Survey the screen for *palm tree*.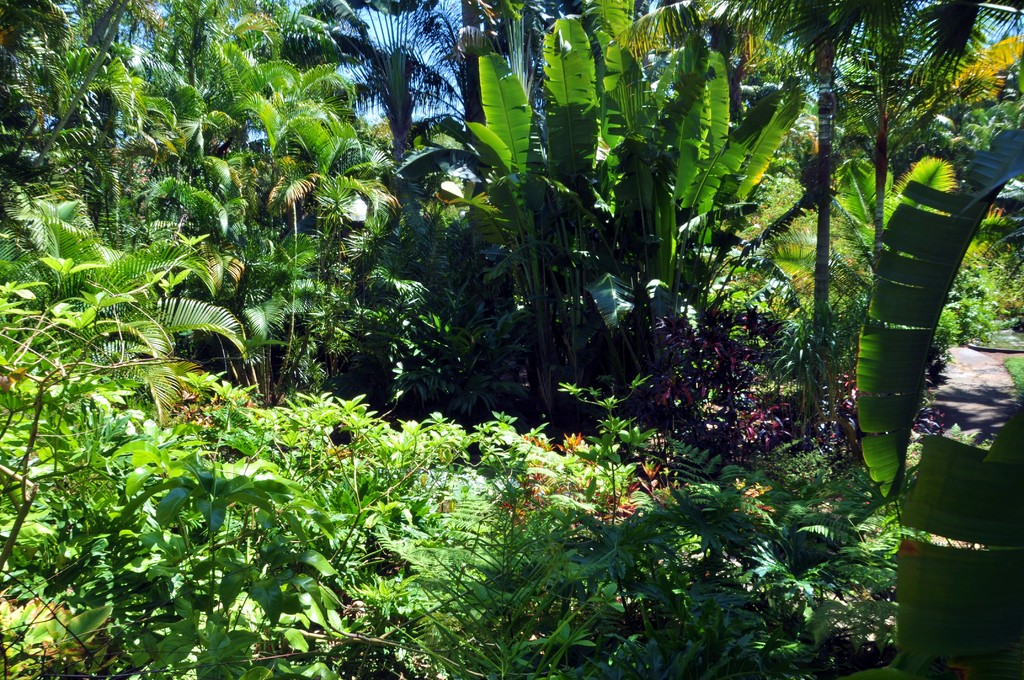
Survey found: crop(0, 4, 142, 323).
